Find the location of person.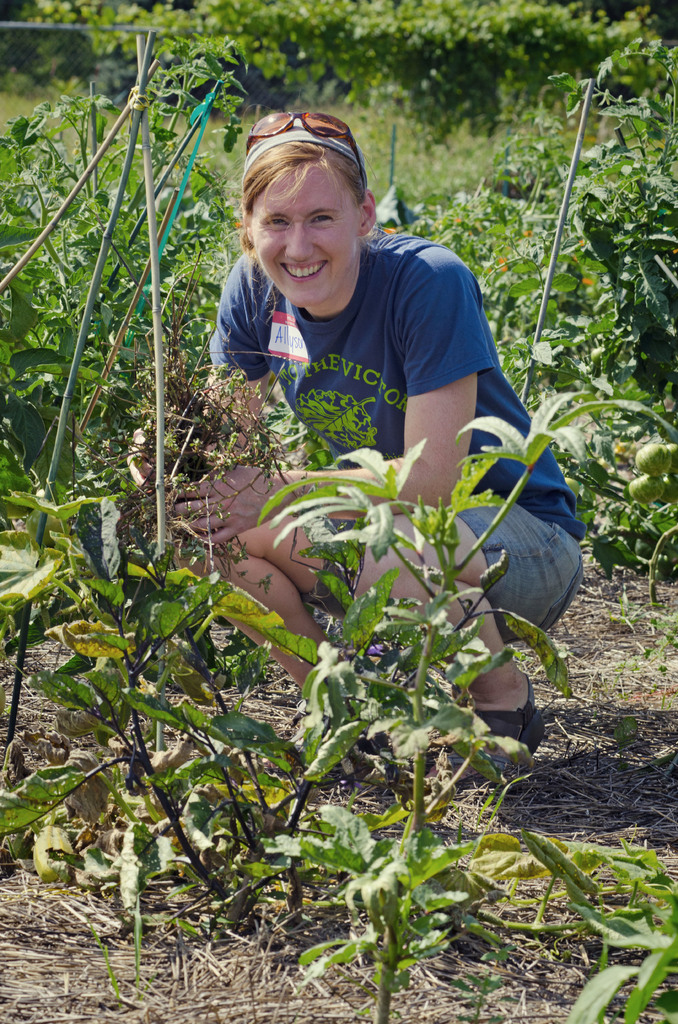
Location: box(116, 108, 593, 787).
